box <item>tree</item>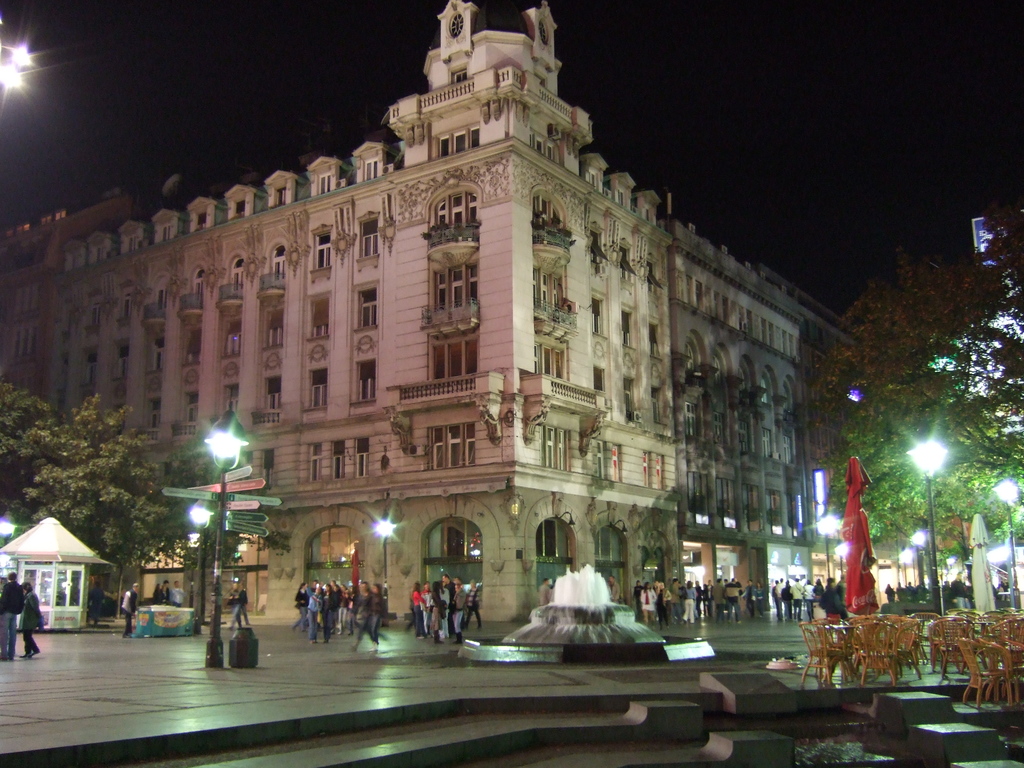
l=27, t=388, r=164, b=593
